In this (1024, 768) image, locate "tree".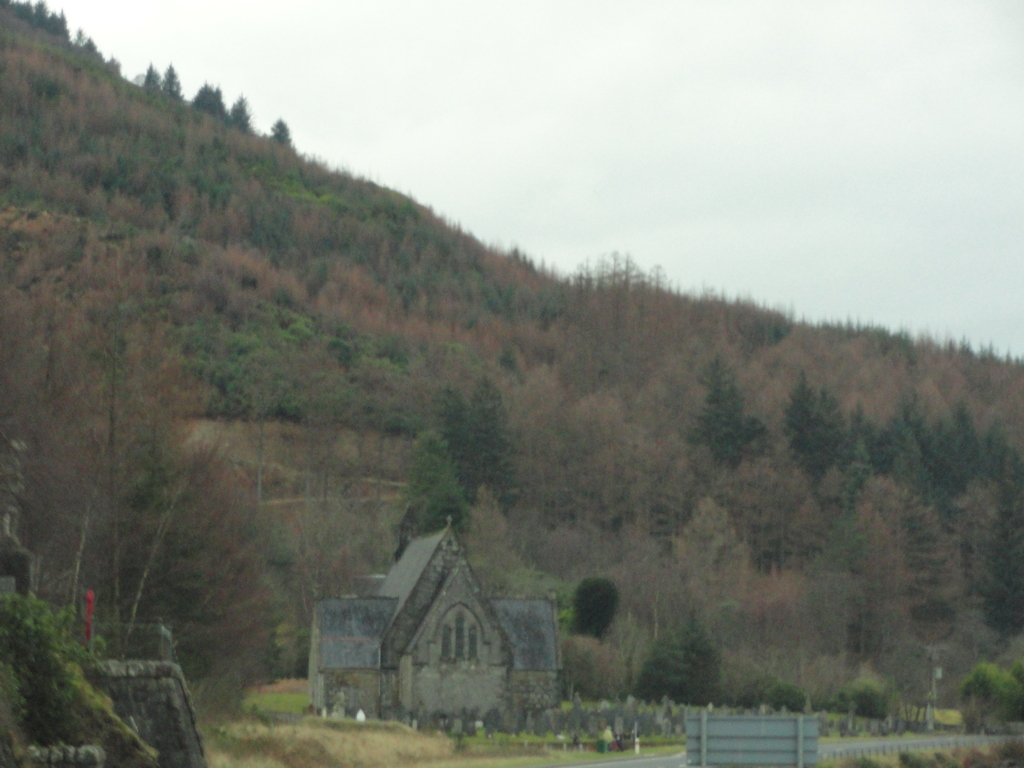
Bounding box: bbox=(562, 569, 619, 656).
